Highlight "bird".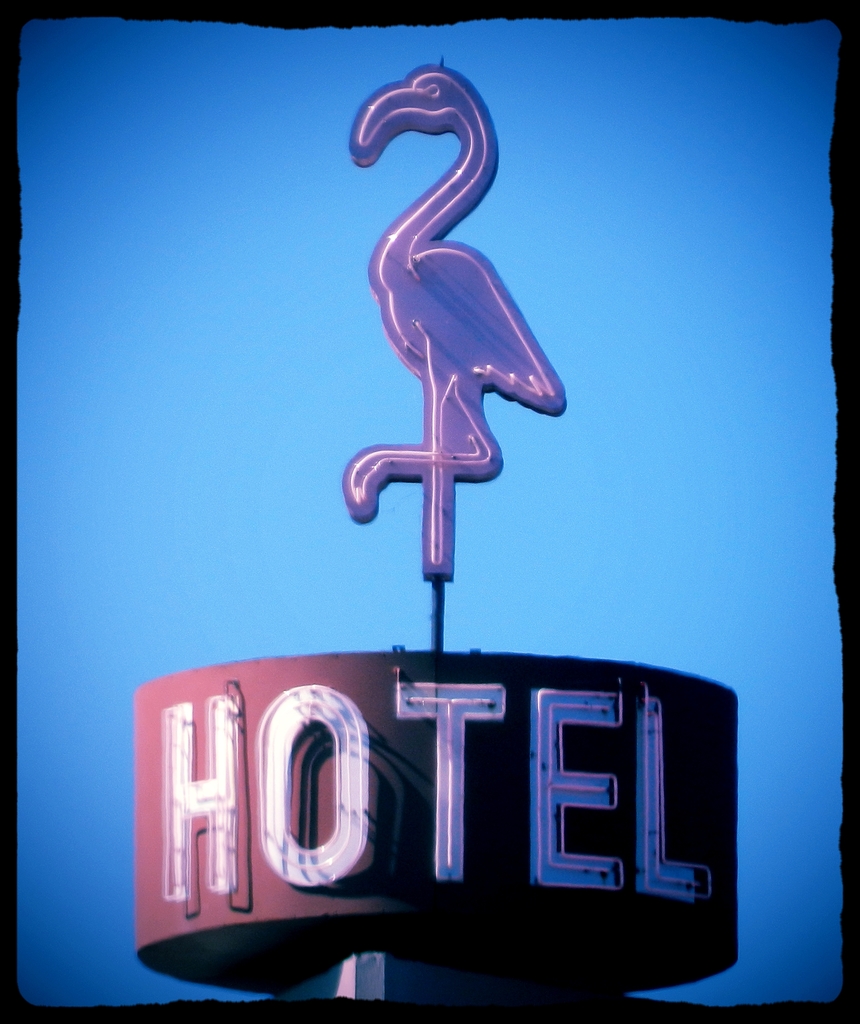
Highlighted region: (334, 45, 577, 586).
